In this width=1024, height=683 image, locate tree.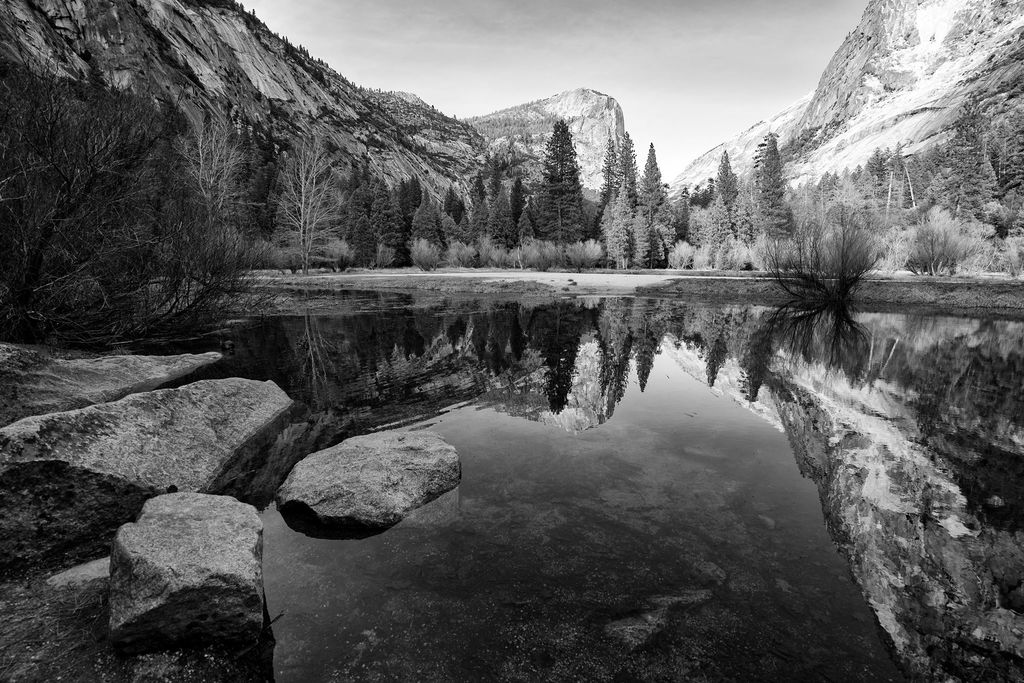
Bounding box: [340,140,362,240].
